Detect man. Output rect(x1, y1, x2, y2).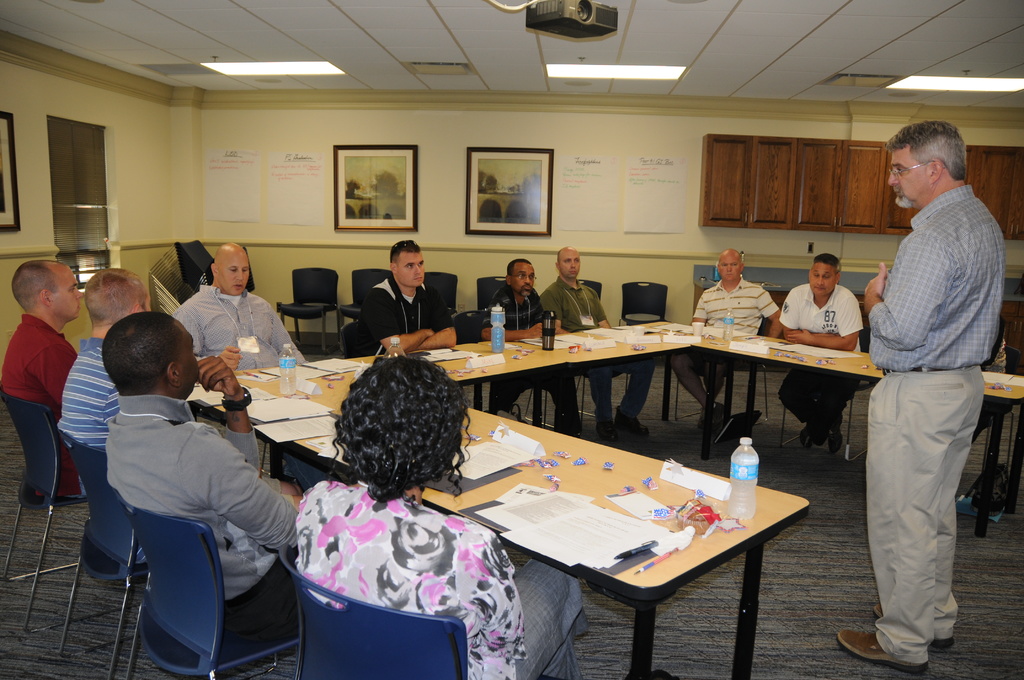
rect(64, 304, 295, 660).
